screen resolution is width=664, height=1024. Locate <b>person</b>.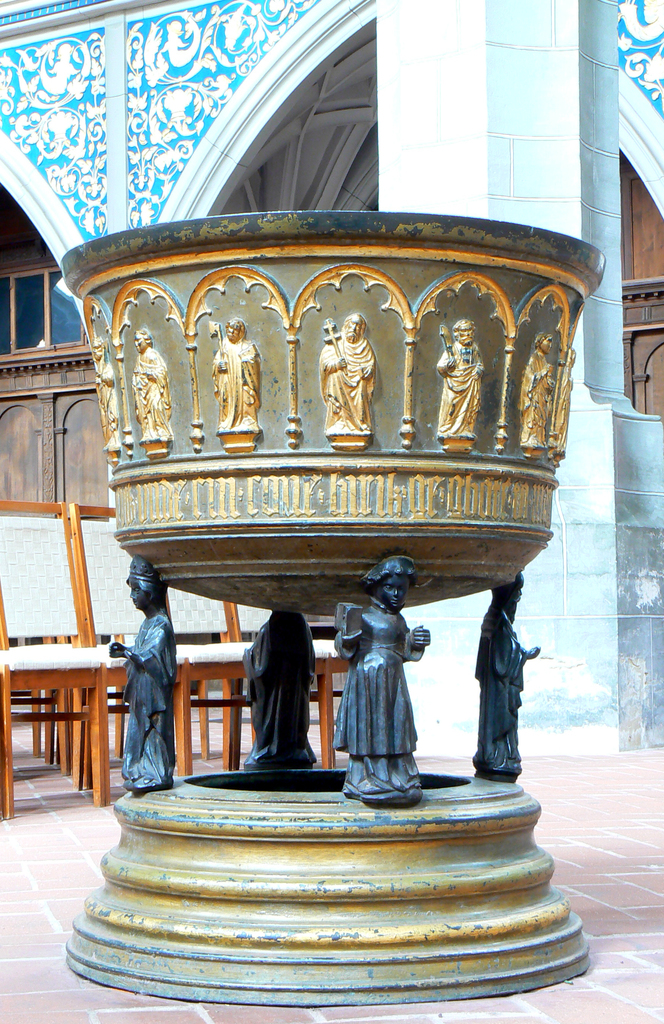
x1=205 y1=316 x2=260 y2=425.
